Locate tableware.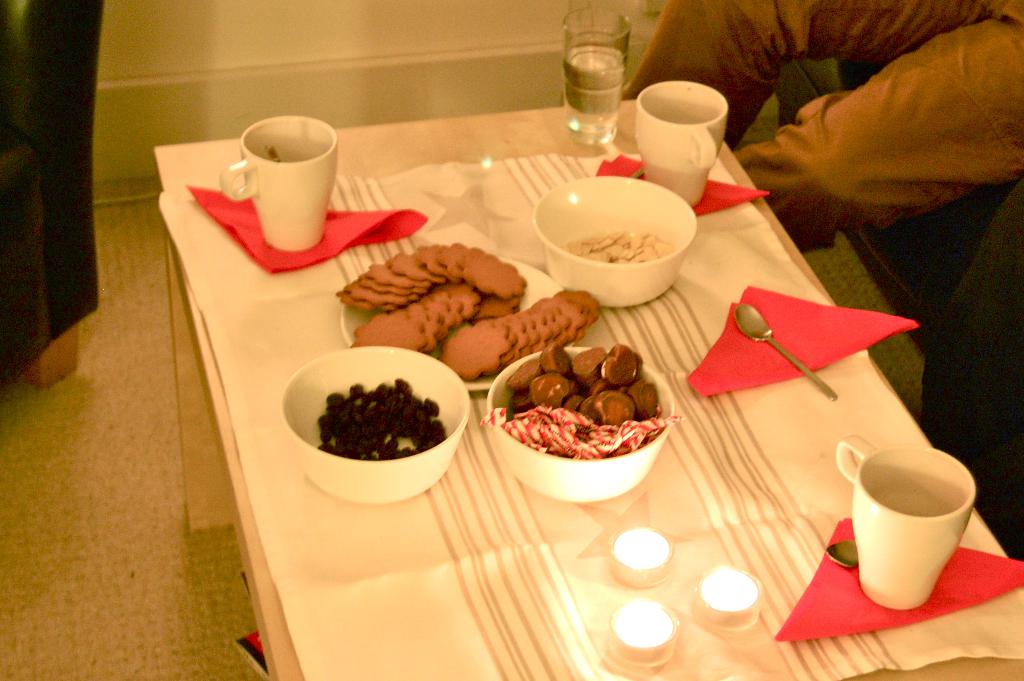
Bounding box: pyautogui.locateOnScreen(562, 4, 633, 149).
